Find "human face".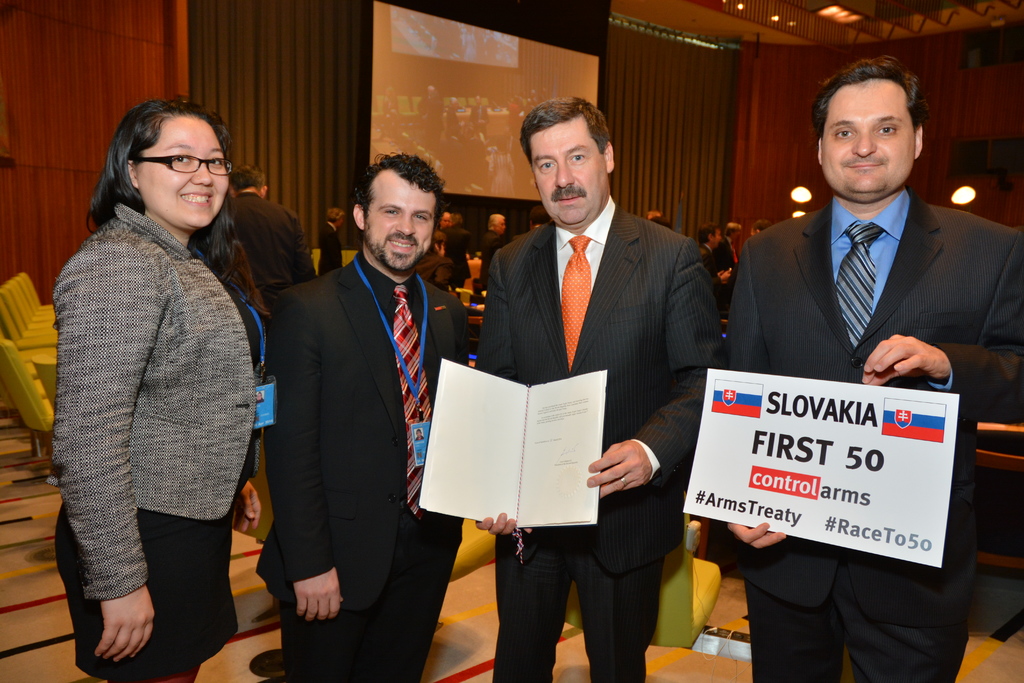
detection(824, 79, 913, 201).
